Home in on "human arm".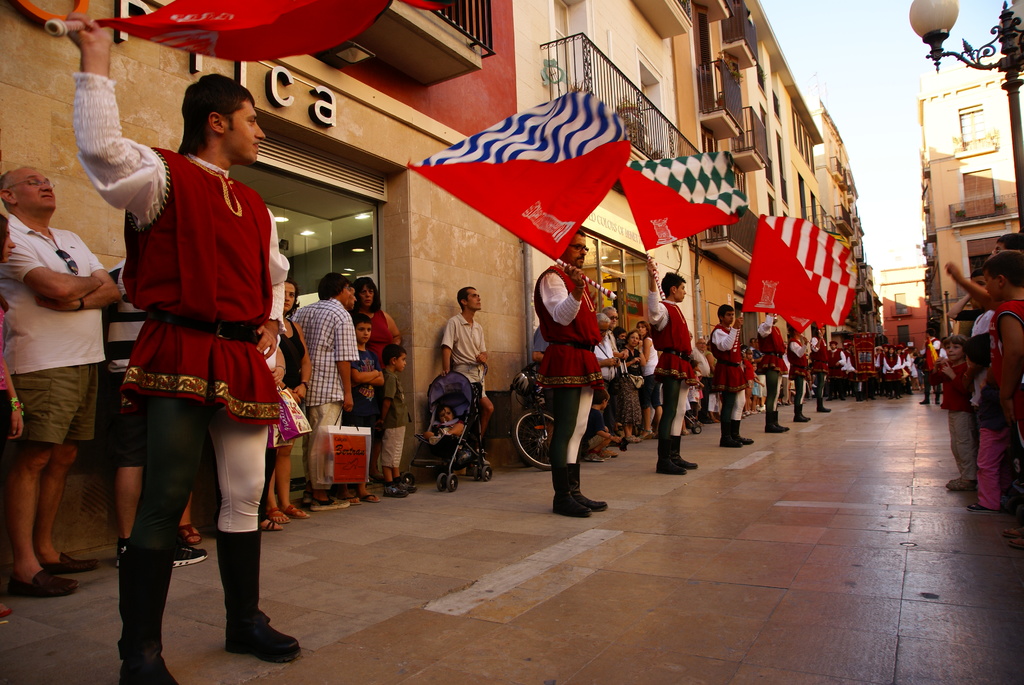
Homed in at bbox(336, 307, 354, 416).
